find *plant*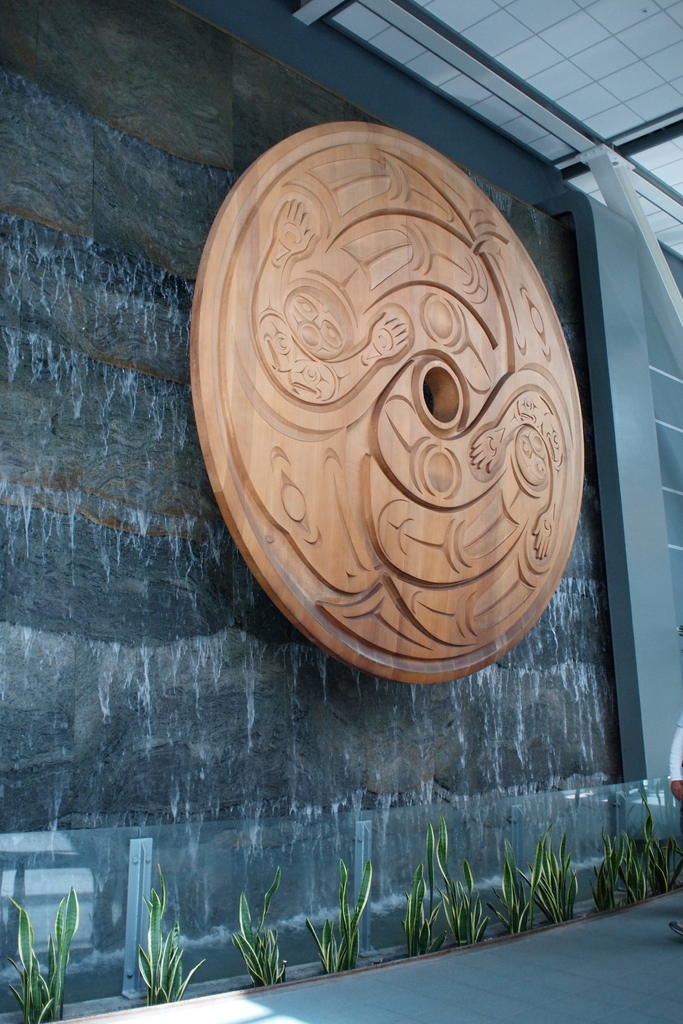
[left=229, top=865, right=290, bottom=988]
